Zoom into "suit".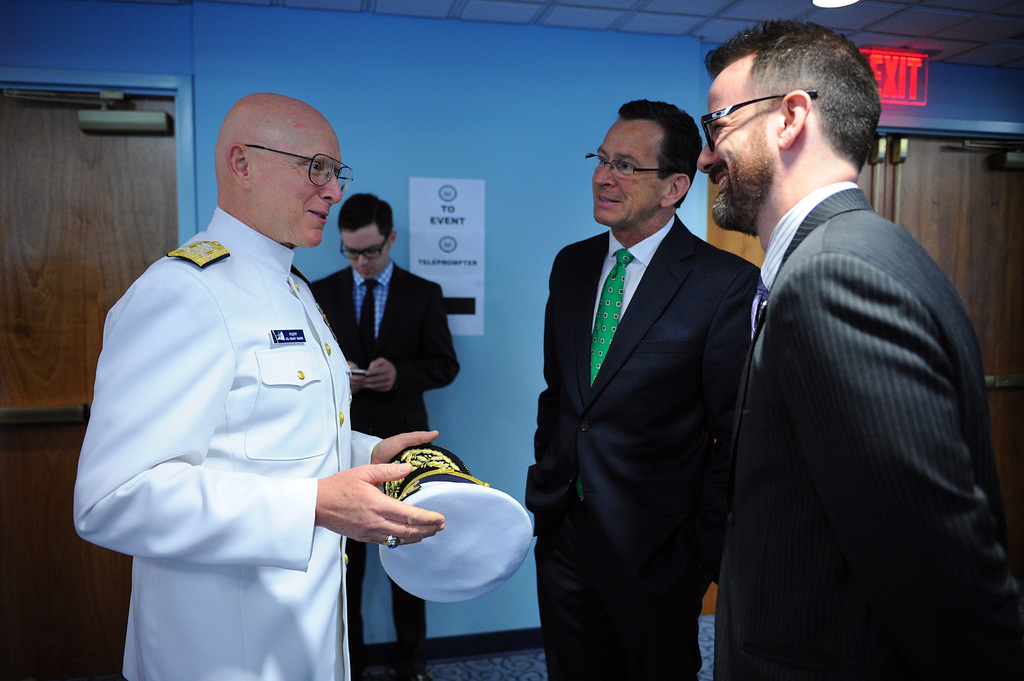
Zoom target: bbox(710, 180, 1023, 680).
